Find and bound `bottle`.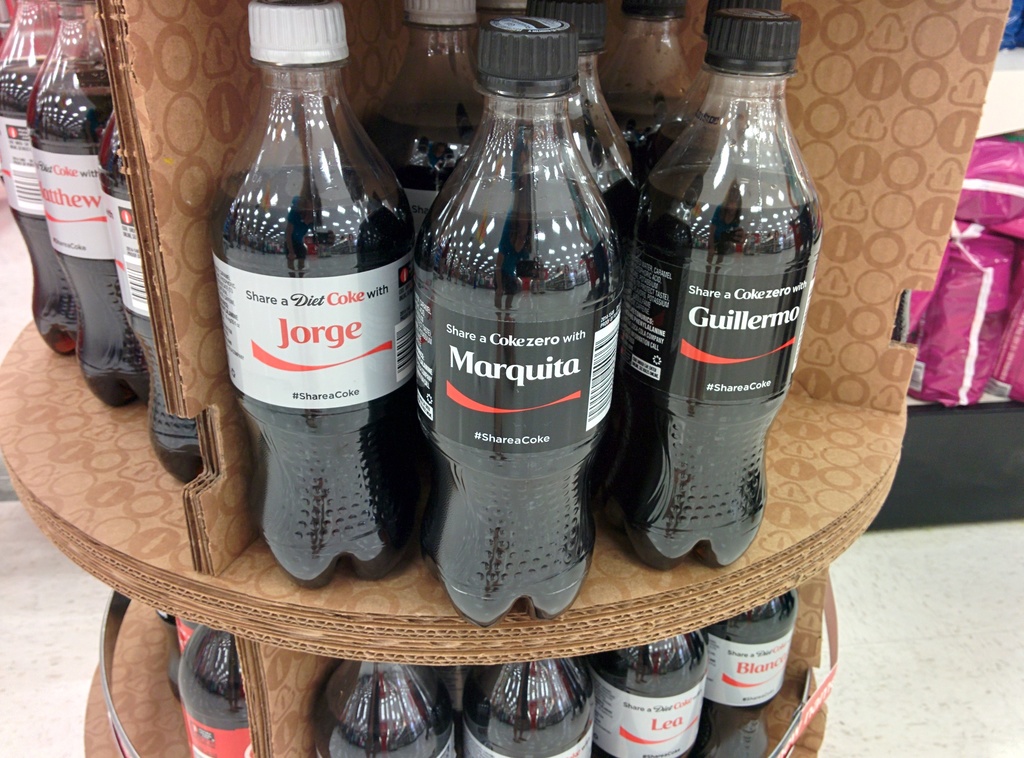
Bound: 193,0,437,563.
